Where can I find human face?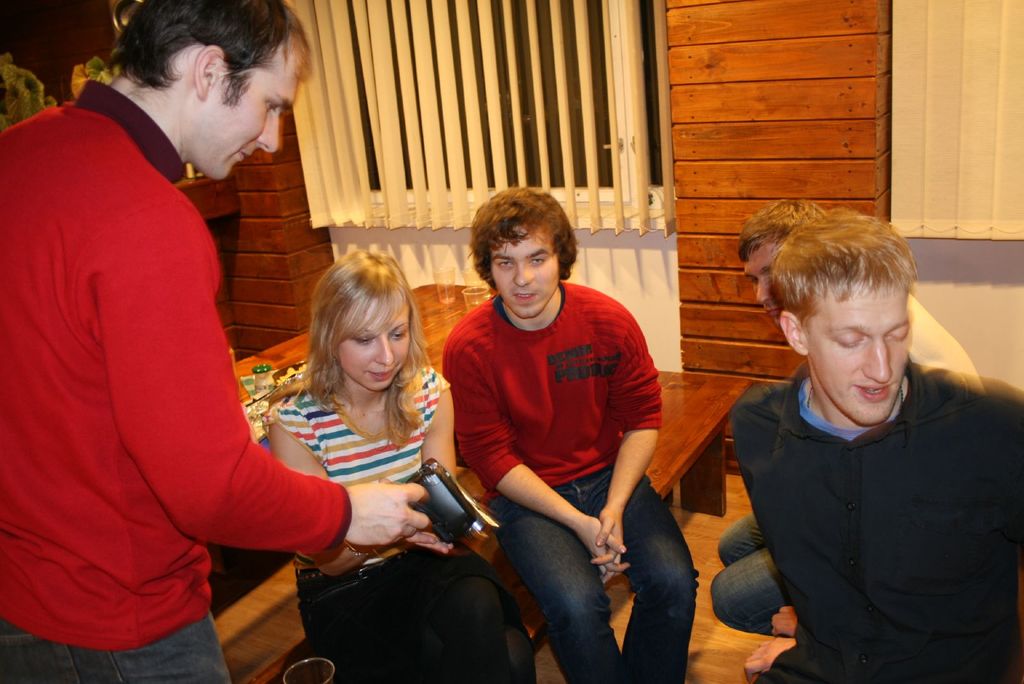
You can find it at 343 288 413 388.
